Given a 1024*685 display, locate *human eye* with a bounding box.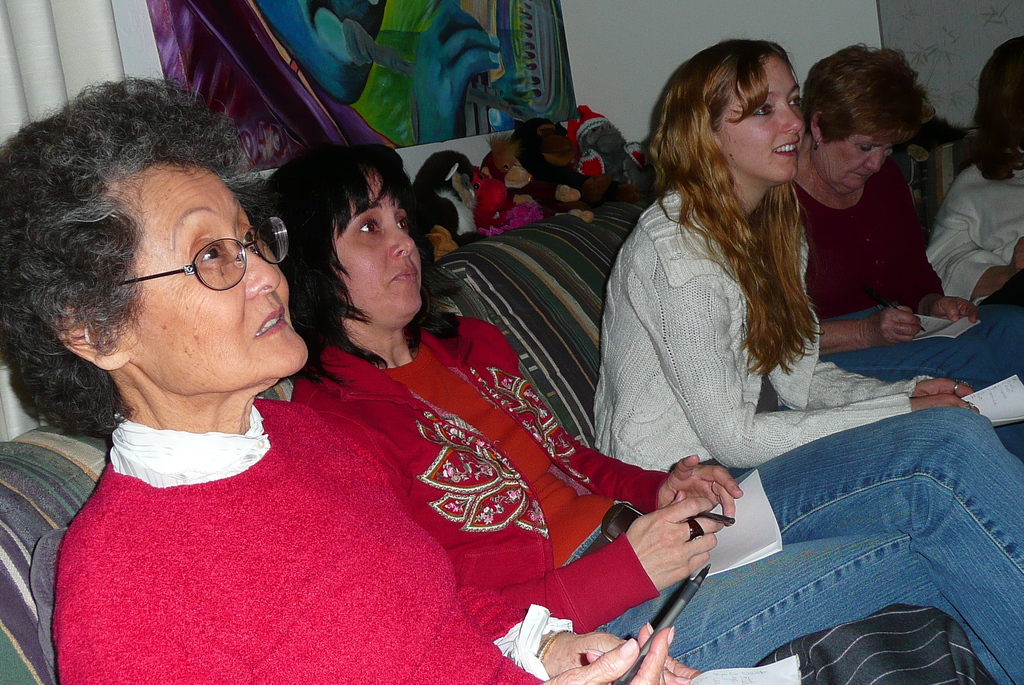
Located: BBox(241, 220, 261, 250).
